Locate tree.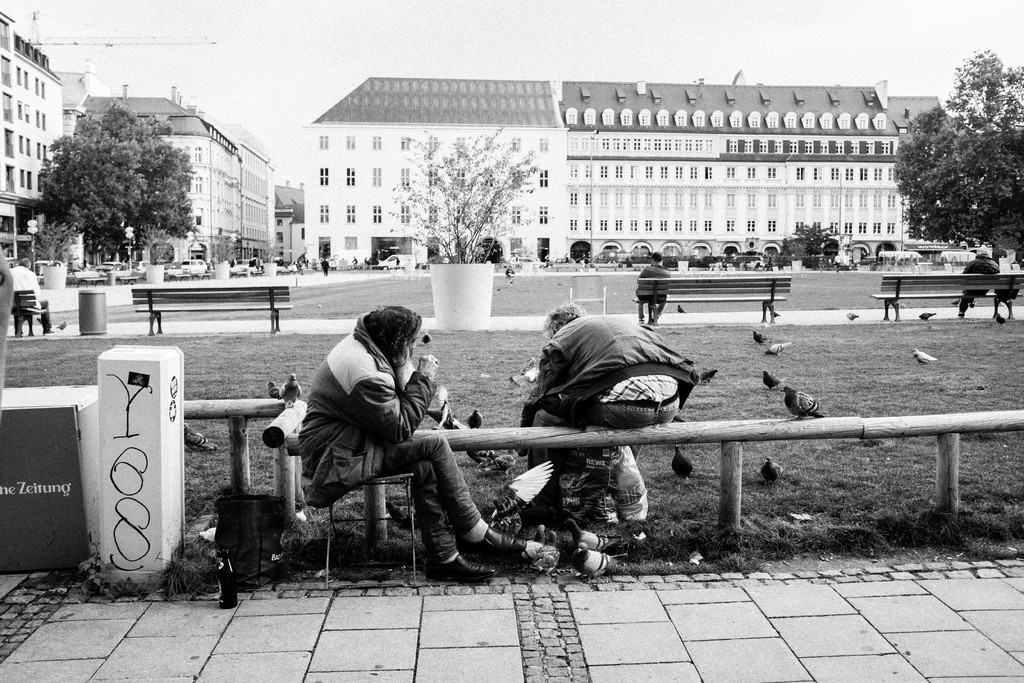
Bounding box: {"left": 888, "top": 38, "right": 1023, "bottom": 260}.
